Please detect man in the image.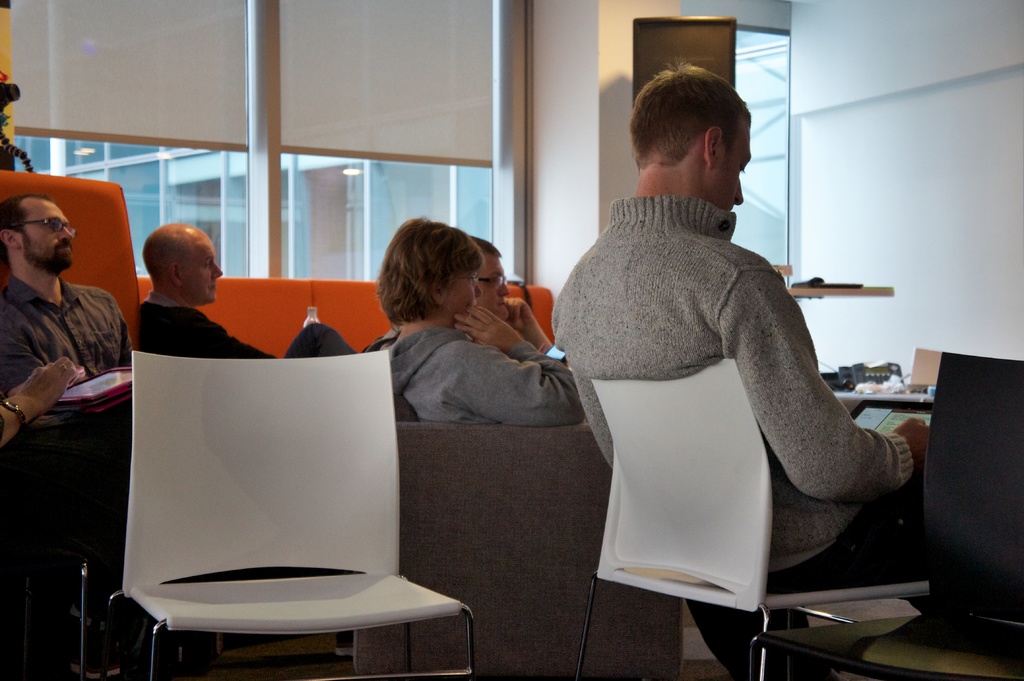
rect(540, 62, 942, 595).
